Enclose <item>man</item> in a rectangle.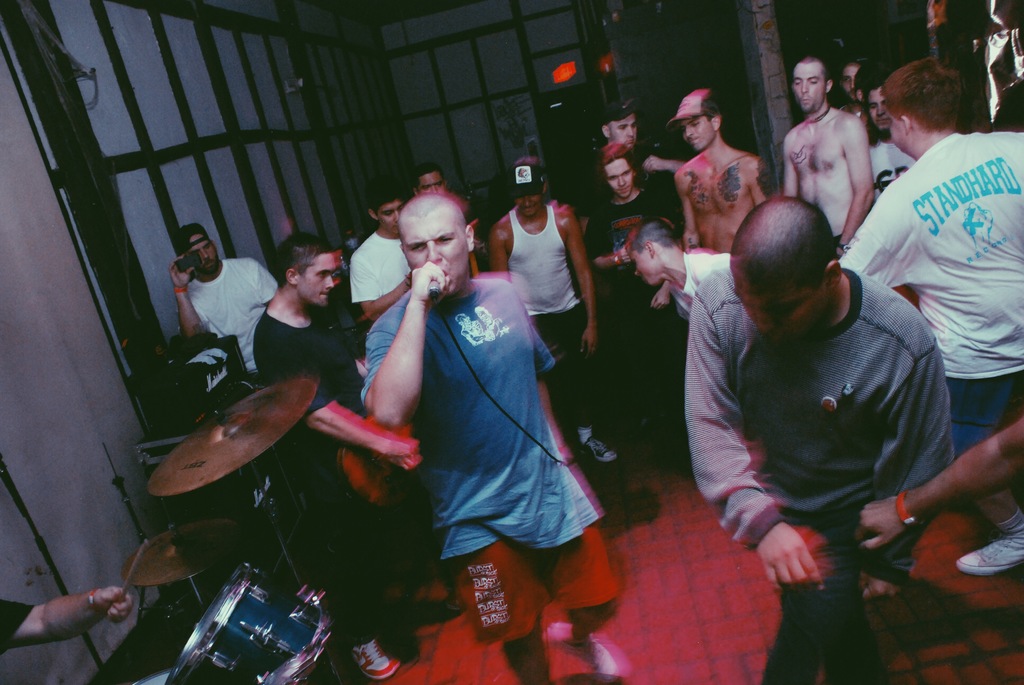
<box>349,187,416,325</box>.
